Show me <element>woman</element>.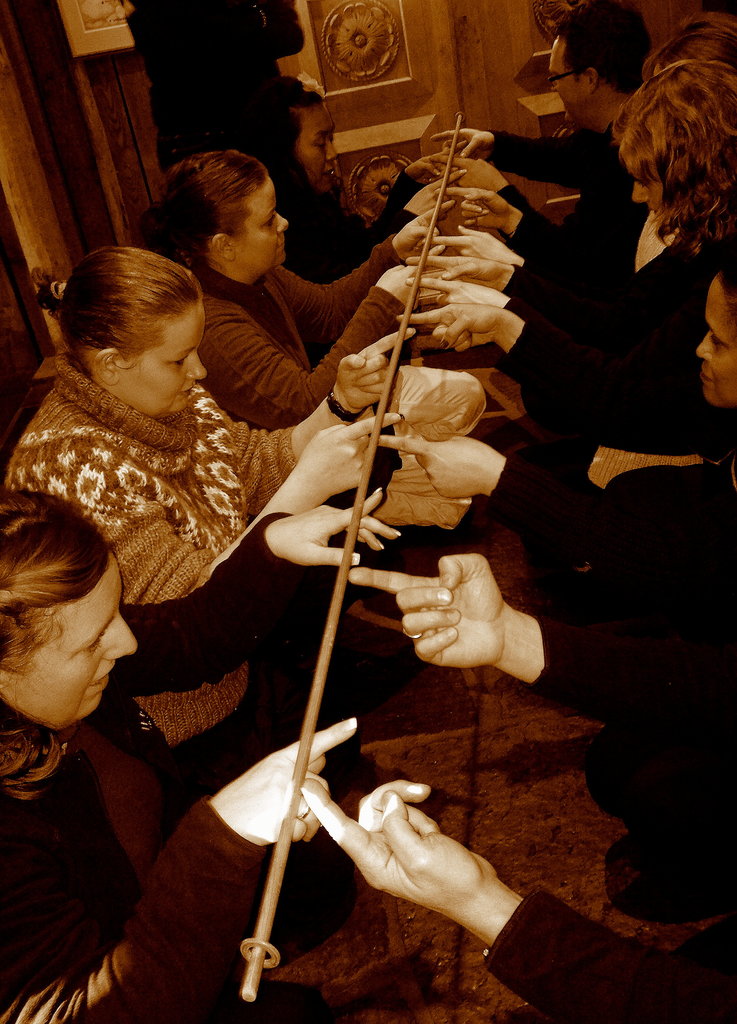
<element>woman</element> is here: rect(378, 64, 736, 428).
